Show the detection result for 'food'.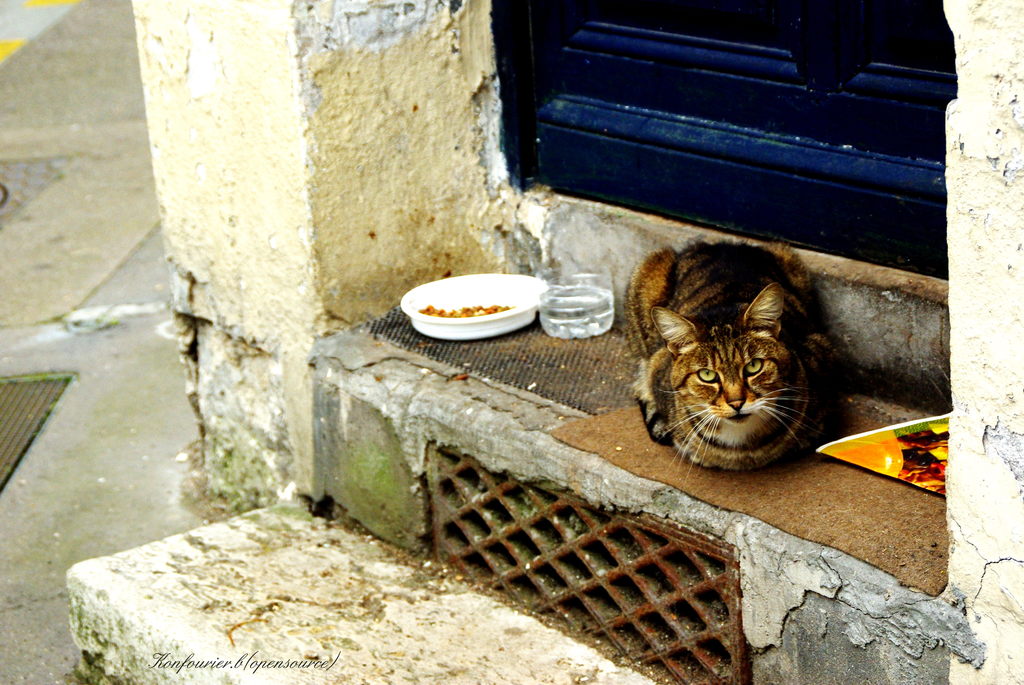
<box>421,306,509,319</box>.
